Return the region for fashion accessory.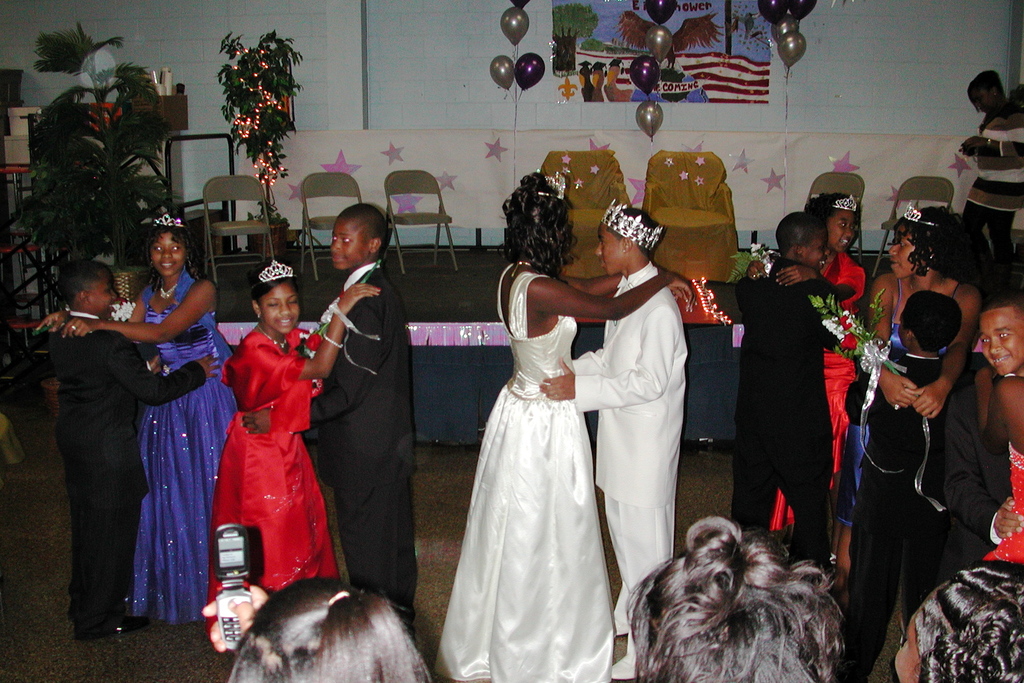
rect(596, 195, 664, 254).
